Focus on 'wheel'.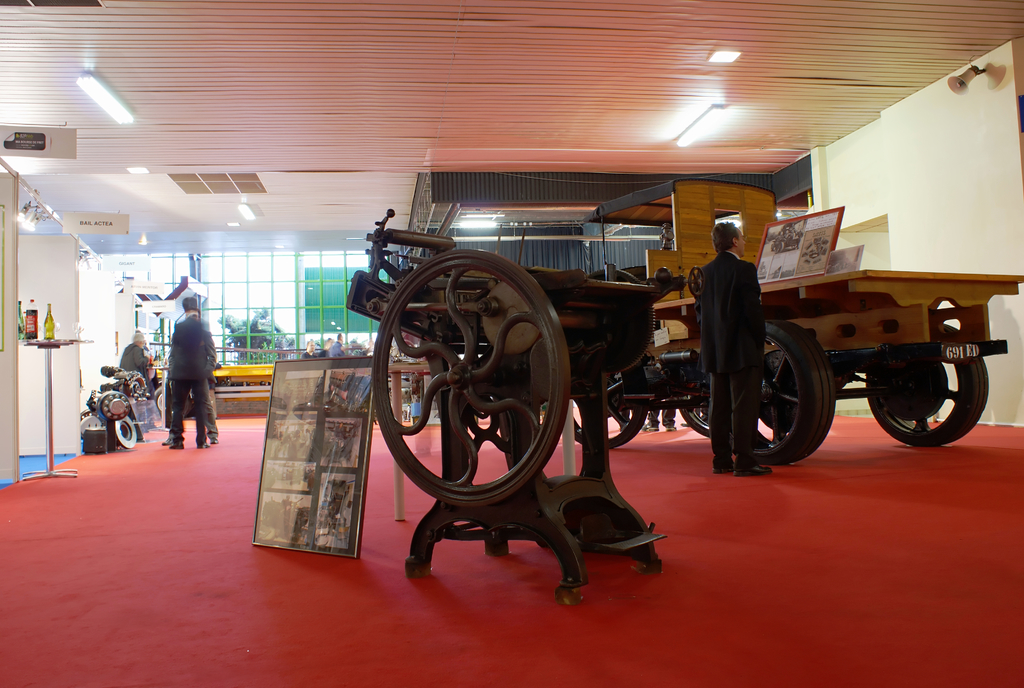
Focused at pyautogui.locateOnScreen(867, 322, 992, 447).
